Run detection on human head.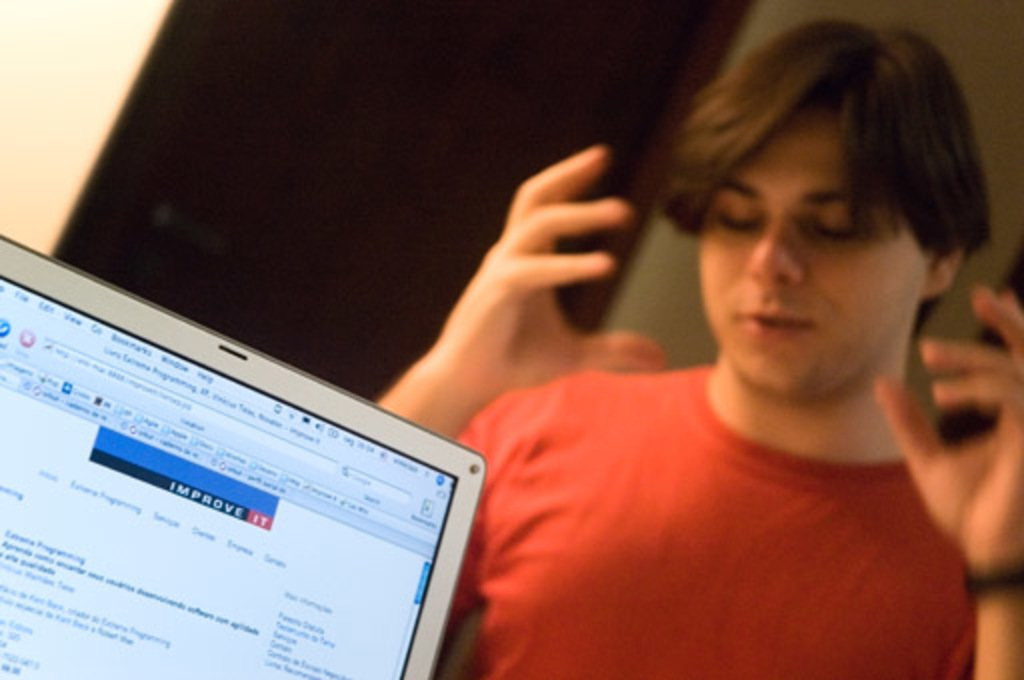
Result: 676,16,982,386.
